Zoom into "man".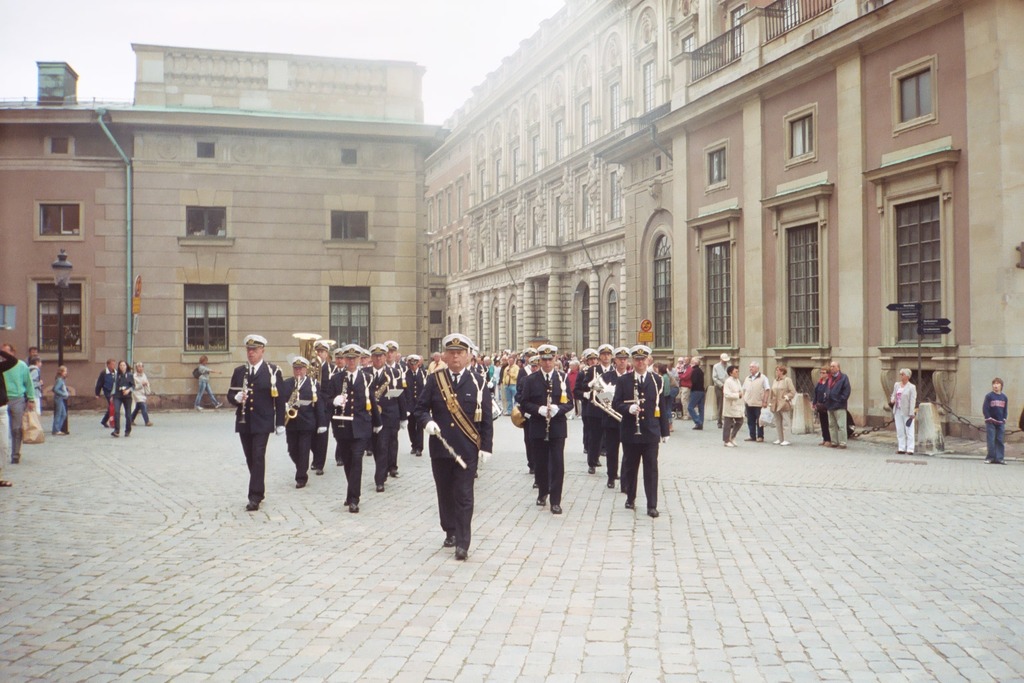
Zoom target: 515, 346, 538, 472.
